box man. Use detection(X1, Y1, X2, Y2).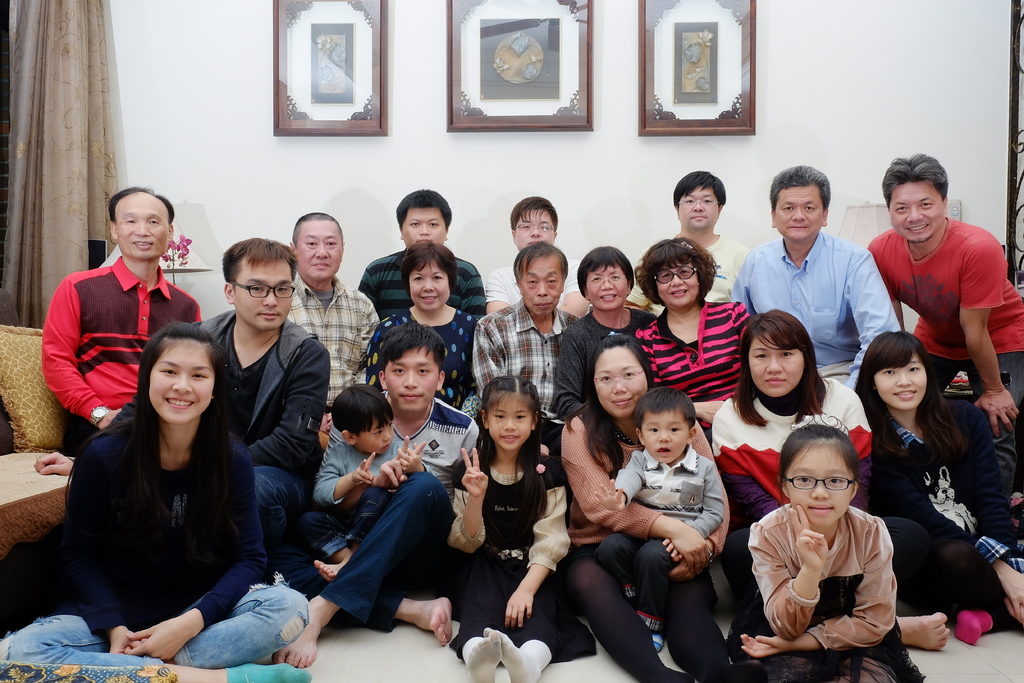
detection(486, 196, 596, 315).
